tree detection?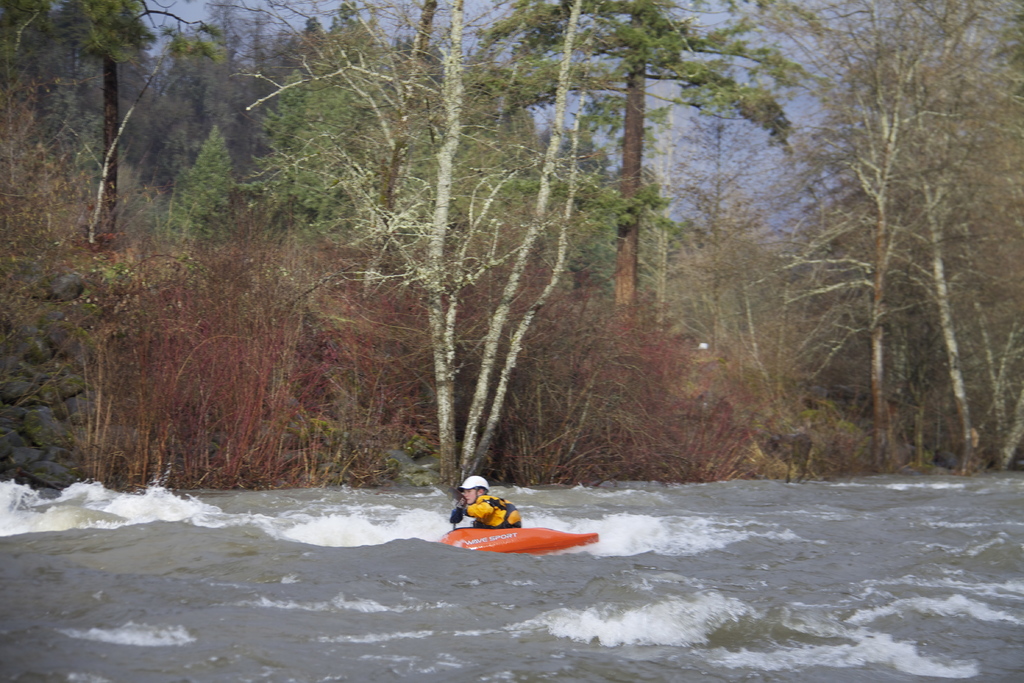
164 117 246 240
